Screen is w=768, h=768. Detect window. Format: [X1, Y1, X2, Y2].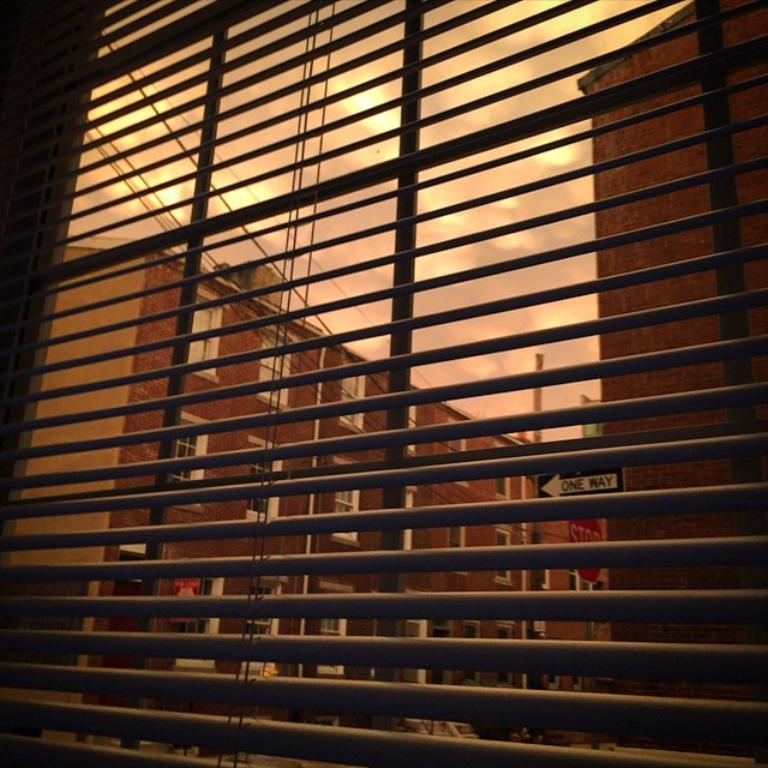
[496, 618, 512, 686].
